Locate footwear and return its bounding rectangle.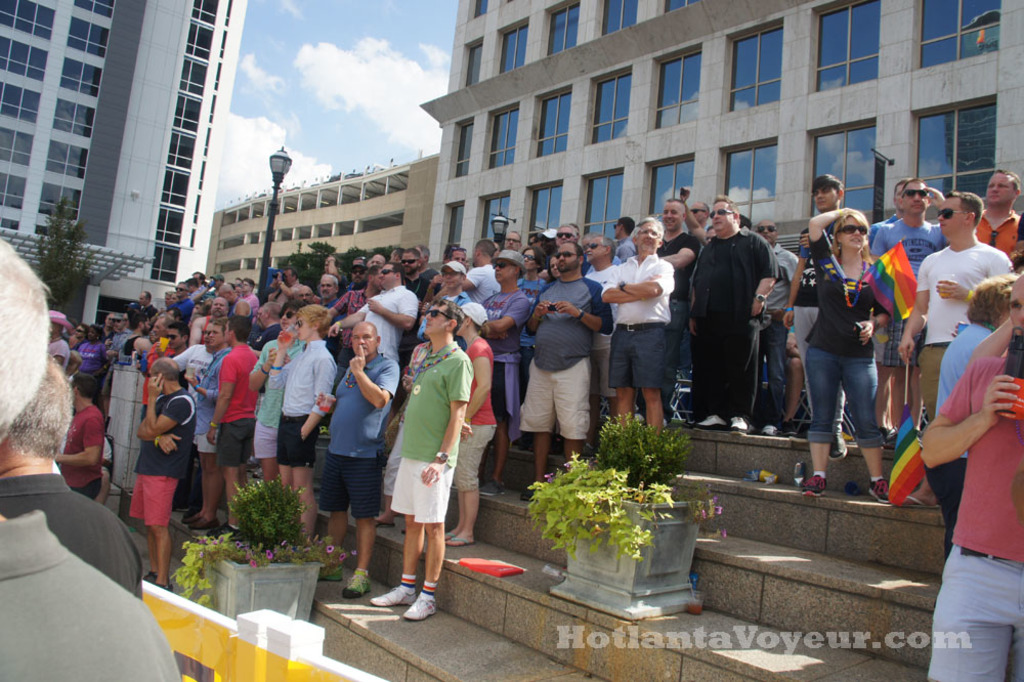
[left=522, top=485, right=538, bottom=515].
